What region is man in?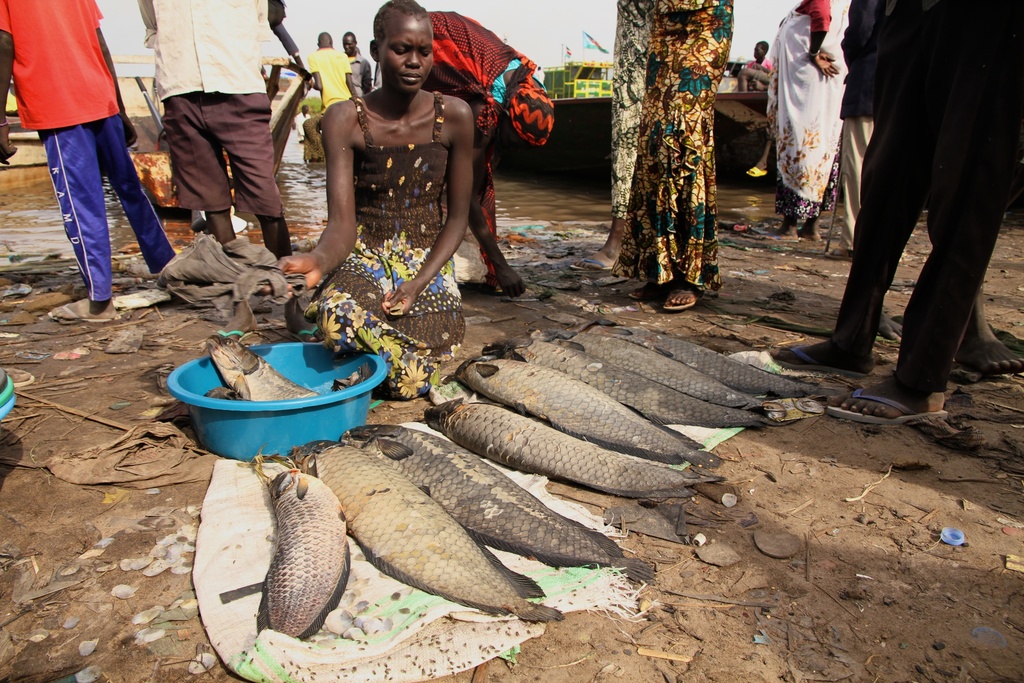
[left=340, top=31, right=374, bottom=93].
